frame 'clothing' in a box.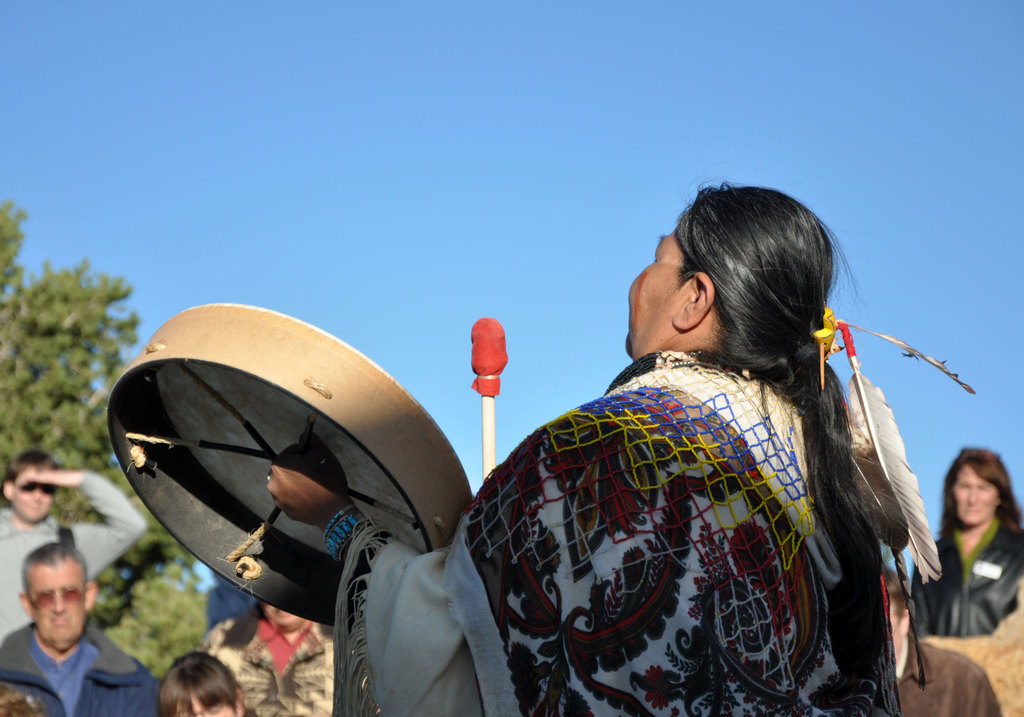
(209, 616, 339, 716).
